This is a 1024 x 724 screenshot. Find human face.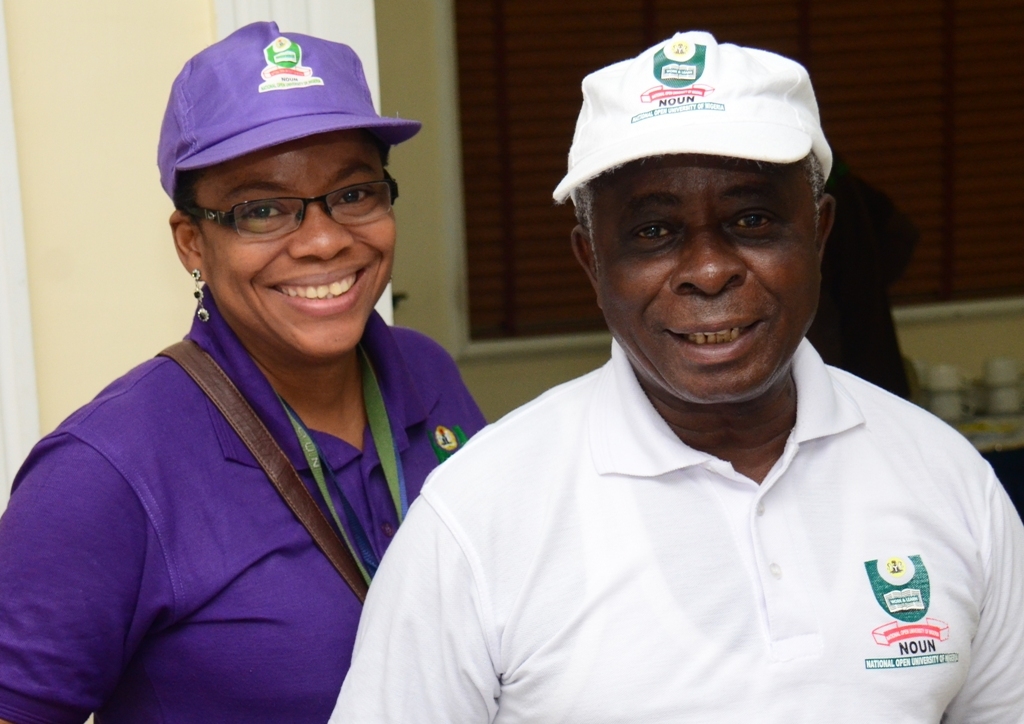
Bounding box: 197:133:395:354.
